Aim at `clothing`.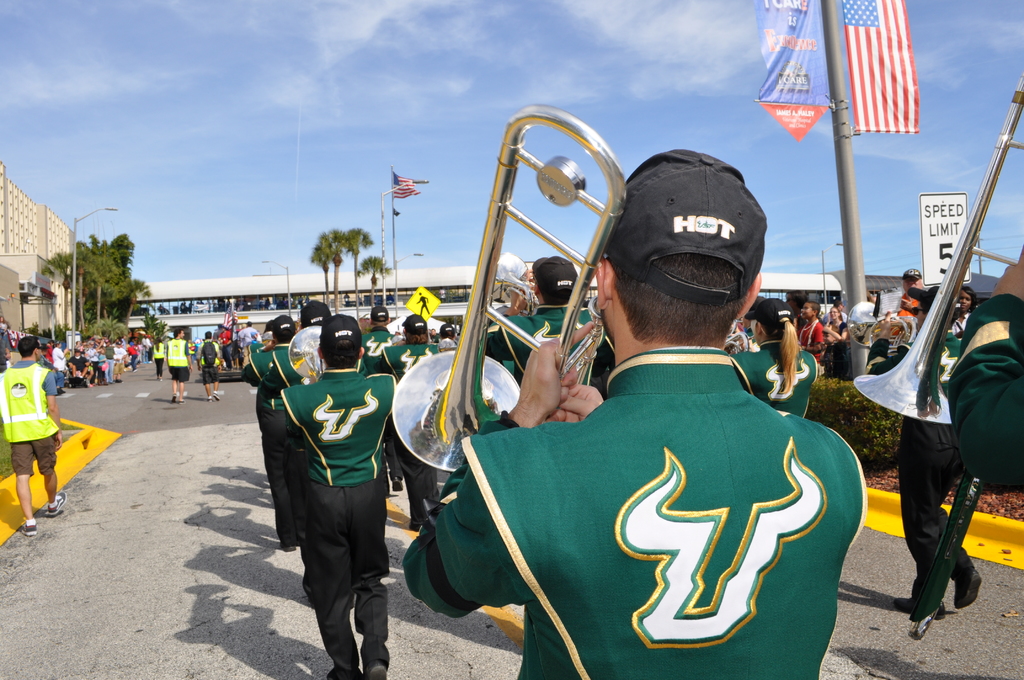
Aimed at box=[952, 294, 1023, 494].
